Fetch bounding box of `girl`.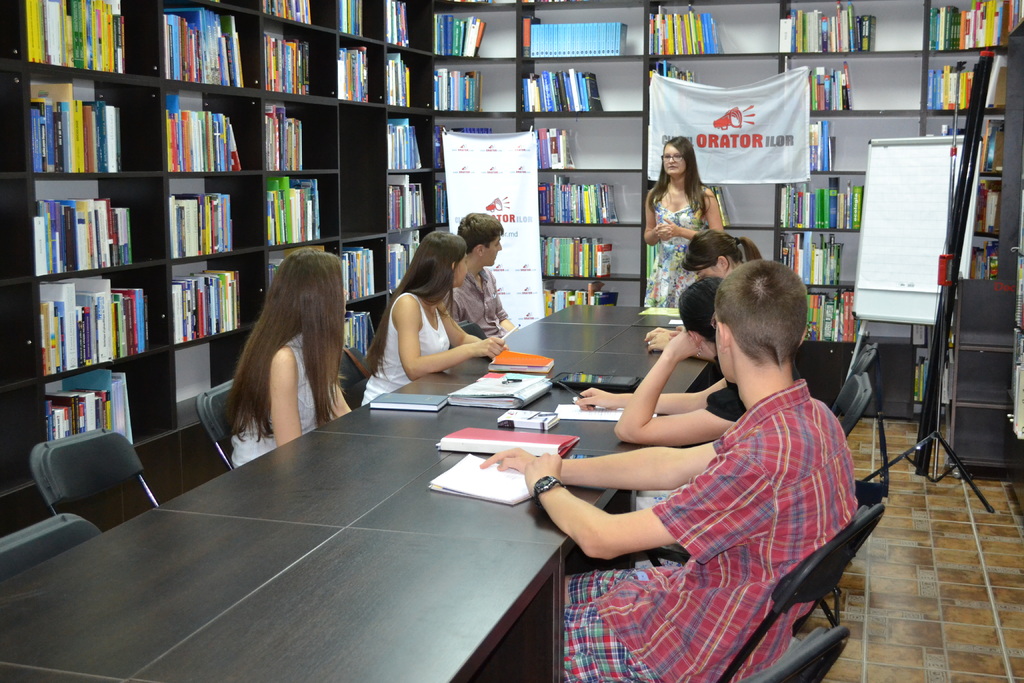
Bbox: Rect(228, 248, 350, 458).
